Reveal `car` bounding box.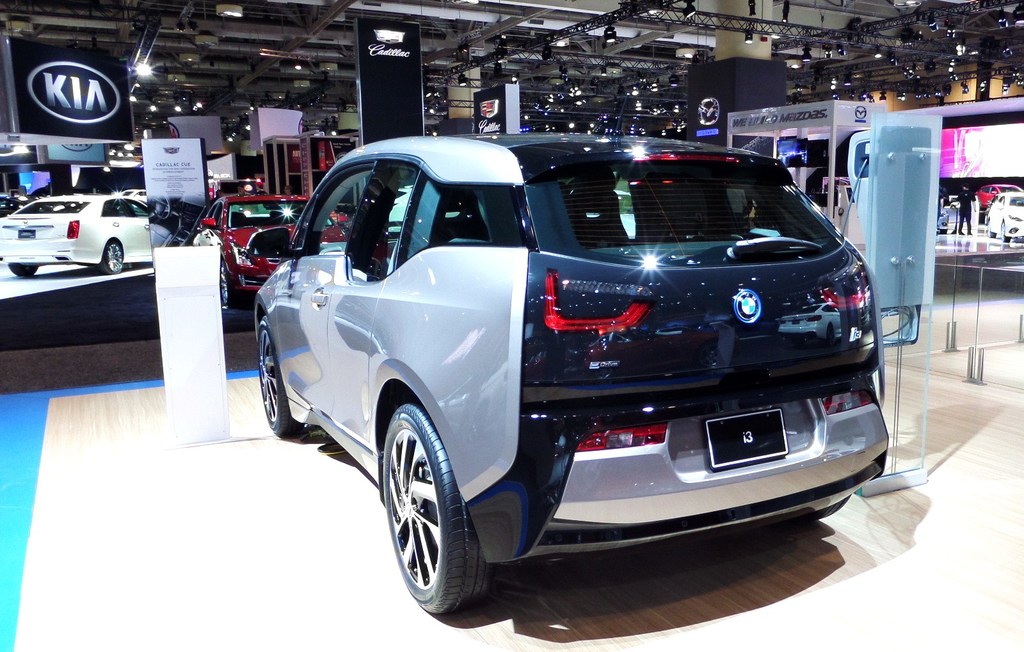
Revealed: 234 140 904 610.
